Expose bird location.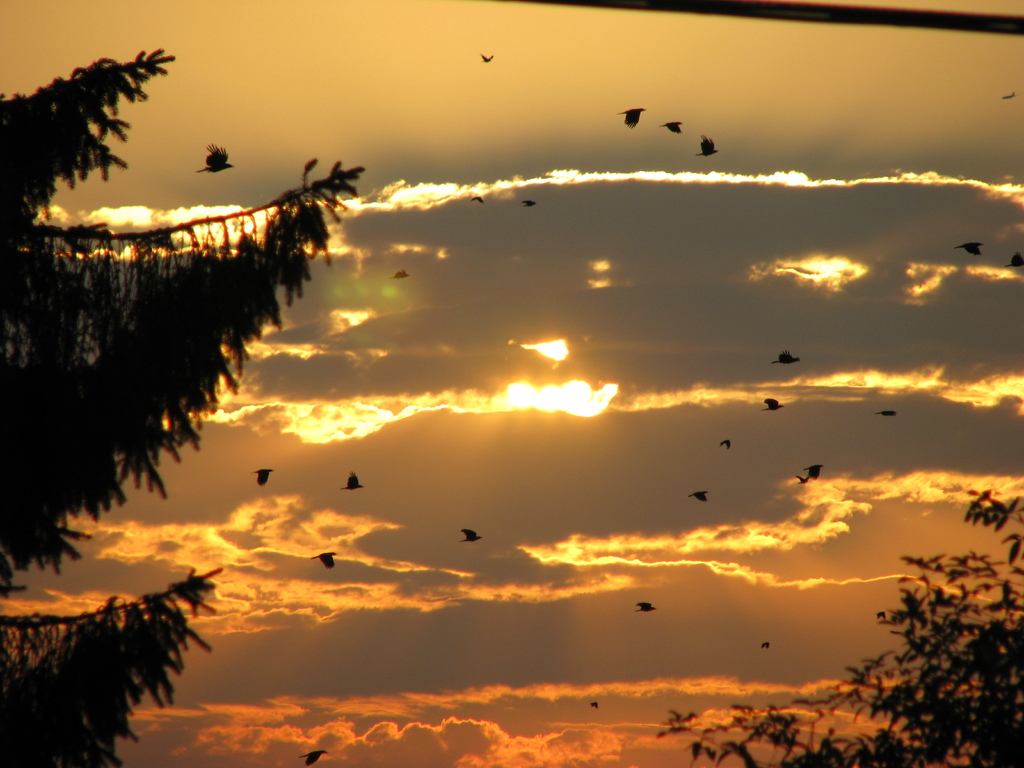
Exposed at x1=757, y1=639, x2=769, y2=650.
